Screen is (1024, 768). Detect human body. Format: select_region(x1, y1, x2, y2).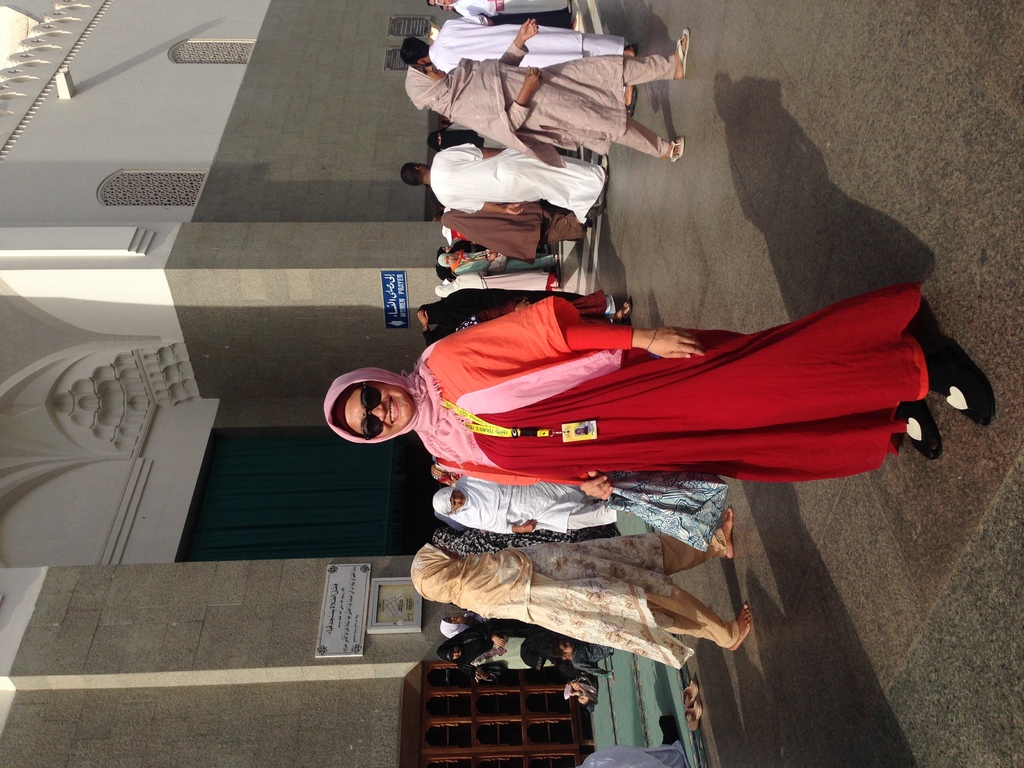
select_region(429, 138, 608, 220).
